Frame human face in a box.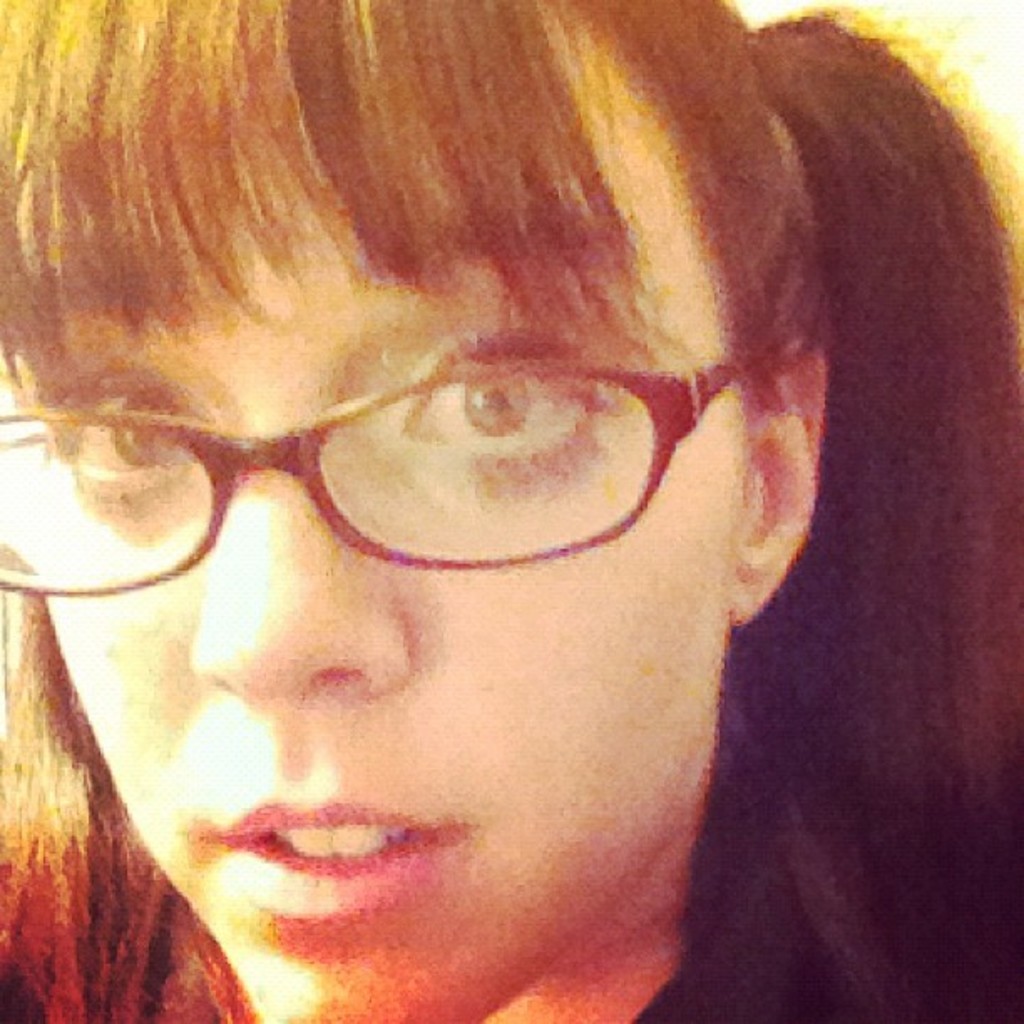
bbox=[15, 64, 753, 1022].
